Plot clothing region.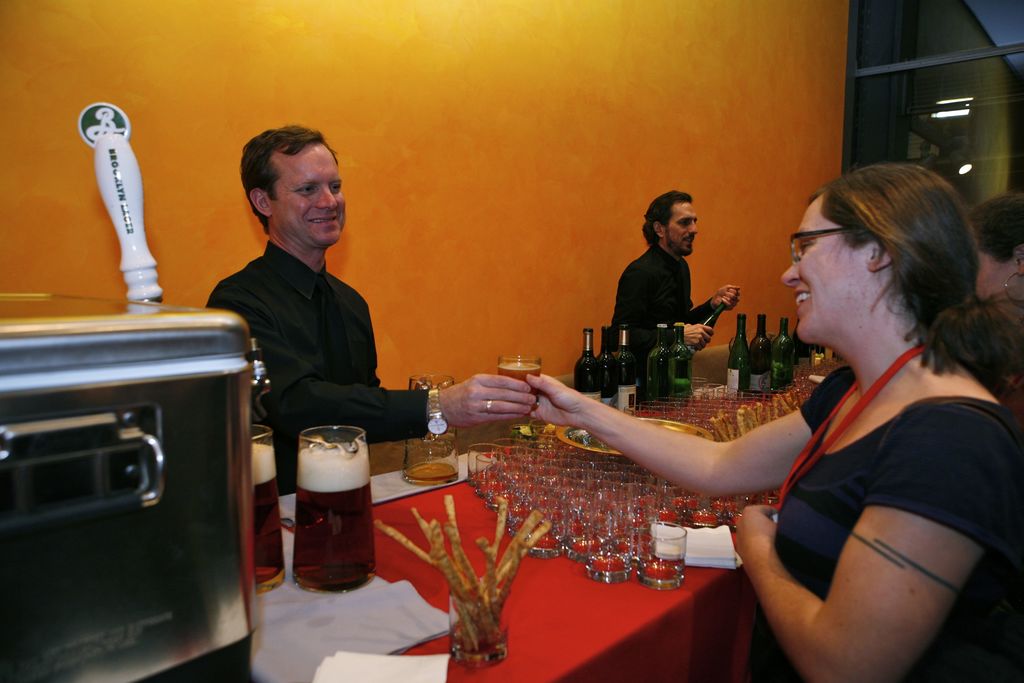
Plotted at [737, 340, 1023, 682].
